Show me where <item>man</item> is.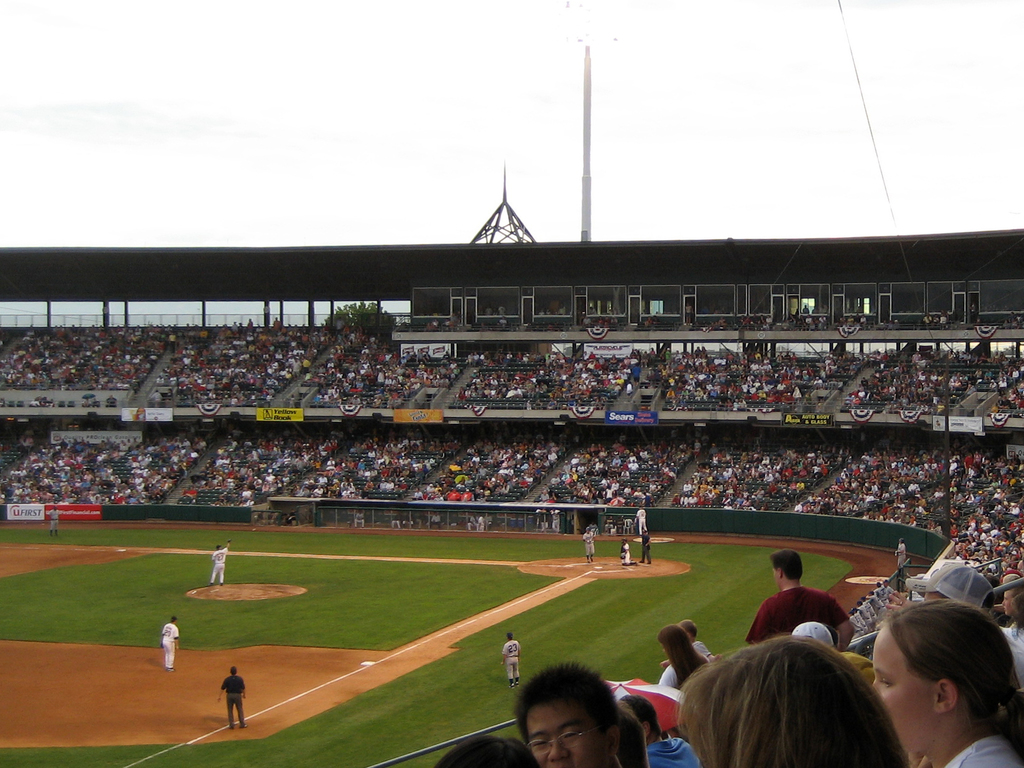
<item>man</item> is at left=50, top=501, right=61, bottom=531.
